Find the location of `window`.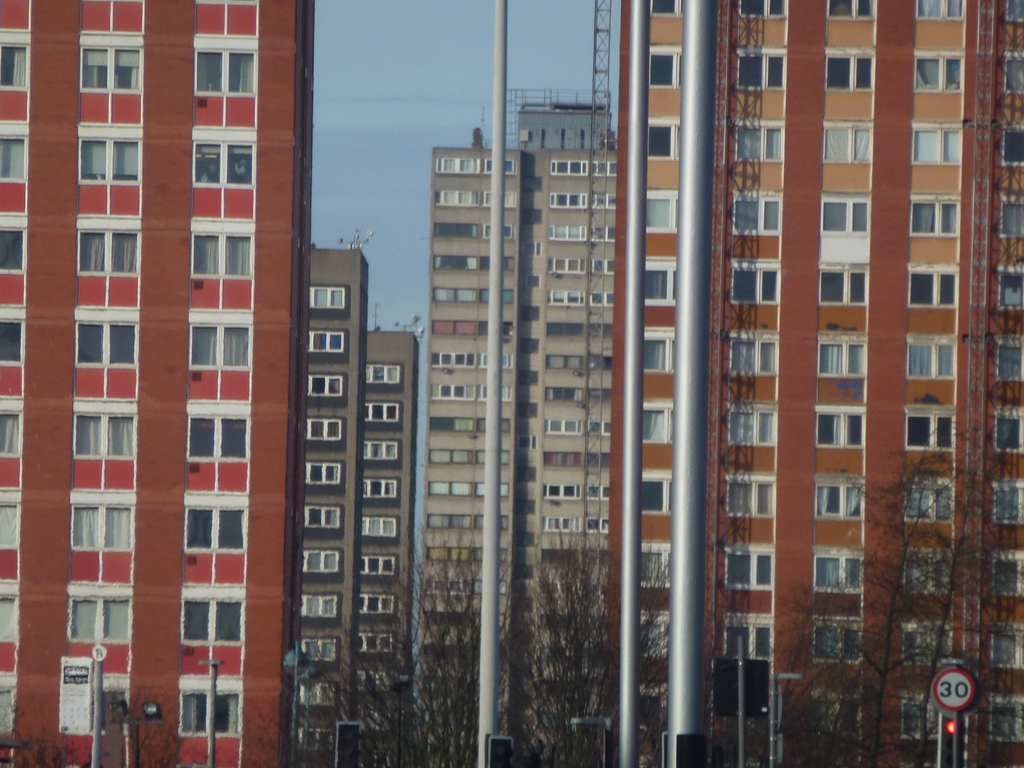
Location: select_region(521, 501, 531, 527).
